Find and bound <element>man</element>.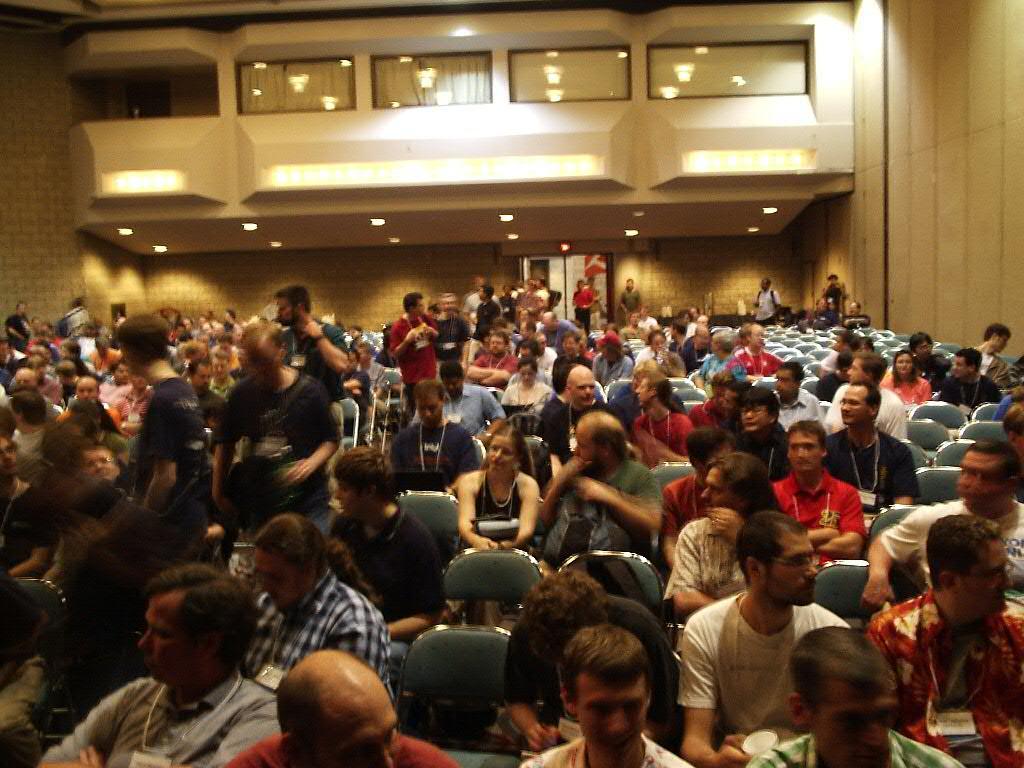
Bound: (681,326,715,381).
